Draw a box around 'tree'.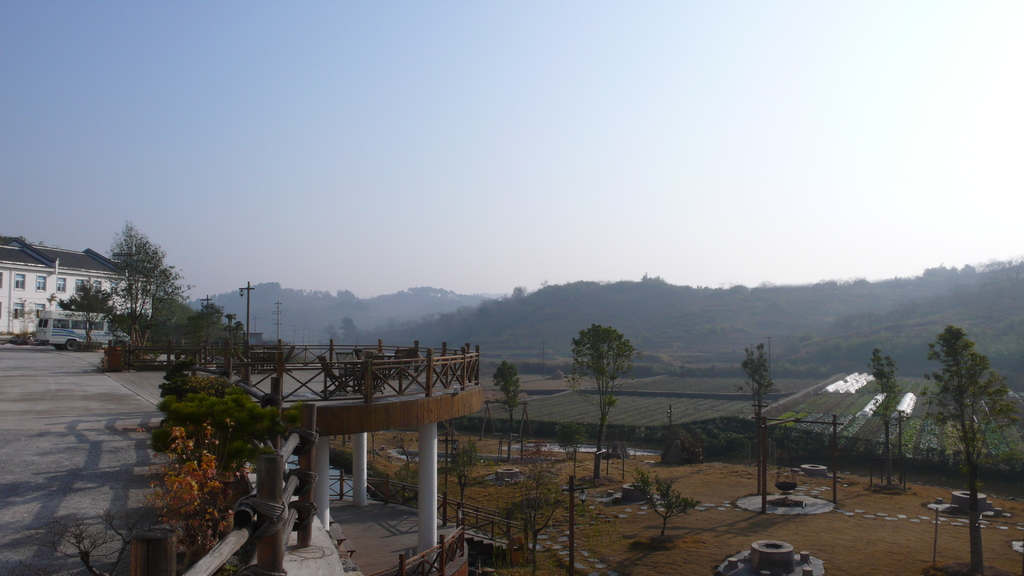
<box>554,323,627,482</box>.
